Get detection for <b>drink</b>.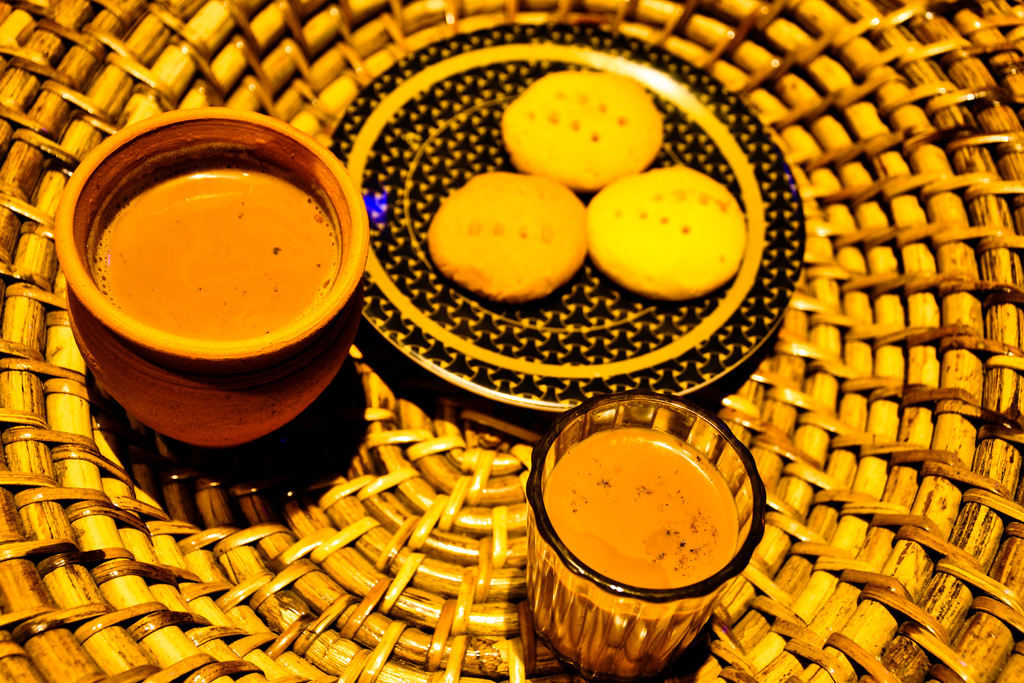
Detection: (93,159,340,342).
